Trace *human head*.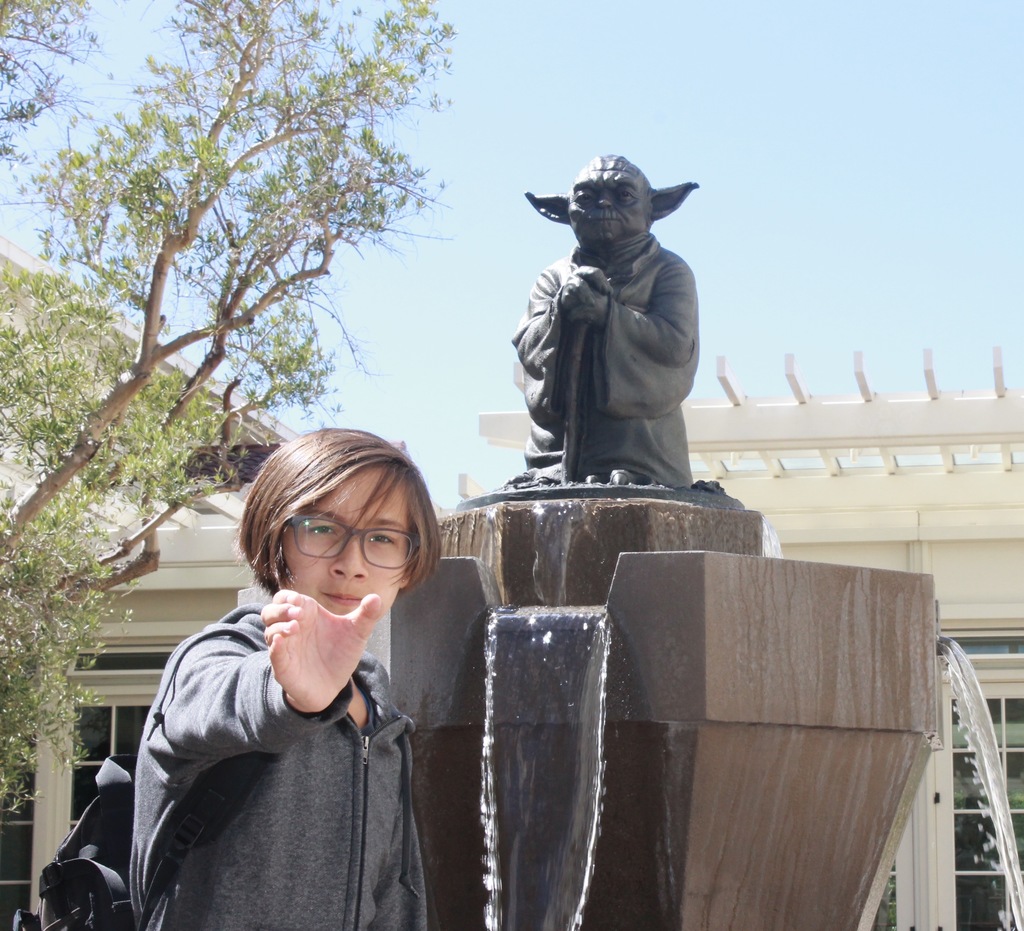
Traced to (x1=256, y1=449, x2=425, y2=629).
